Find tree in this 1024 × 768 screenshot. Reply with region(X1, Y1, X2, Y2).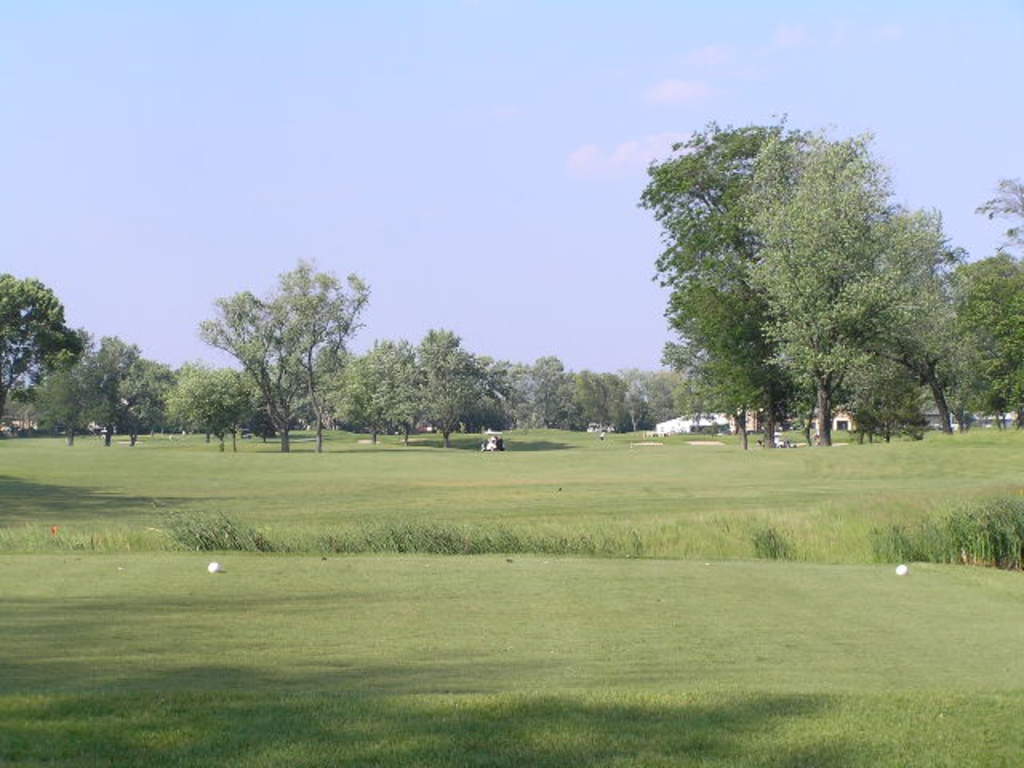
region(877, 219, 981, 432).
